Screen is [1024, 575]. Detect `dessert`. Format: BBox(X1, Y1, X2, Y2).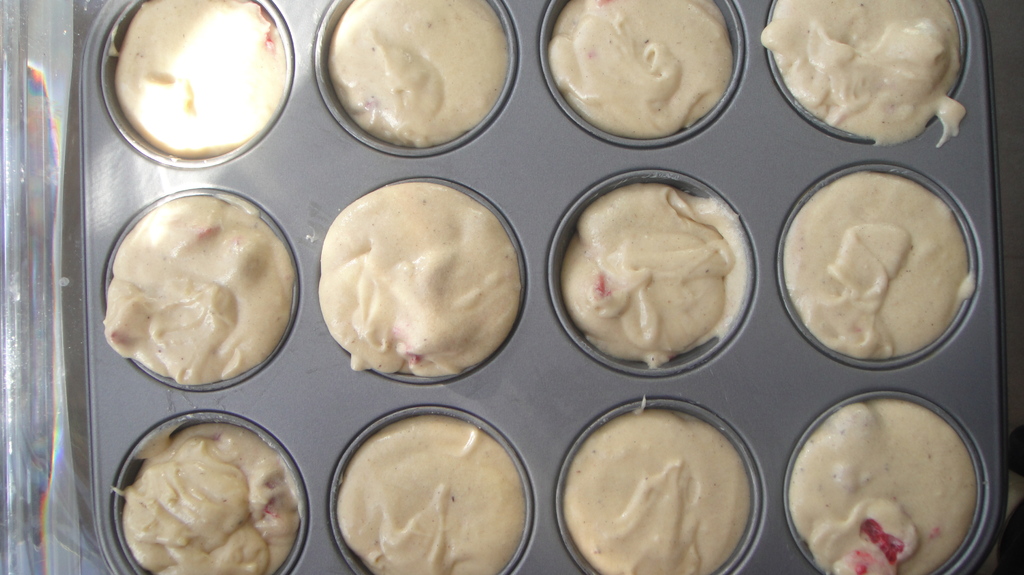
BBox(548, 0, 732, 145).
